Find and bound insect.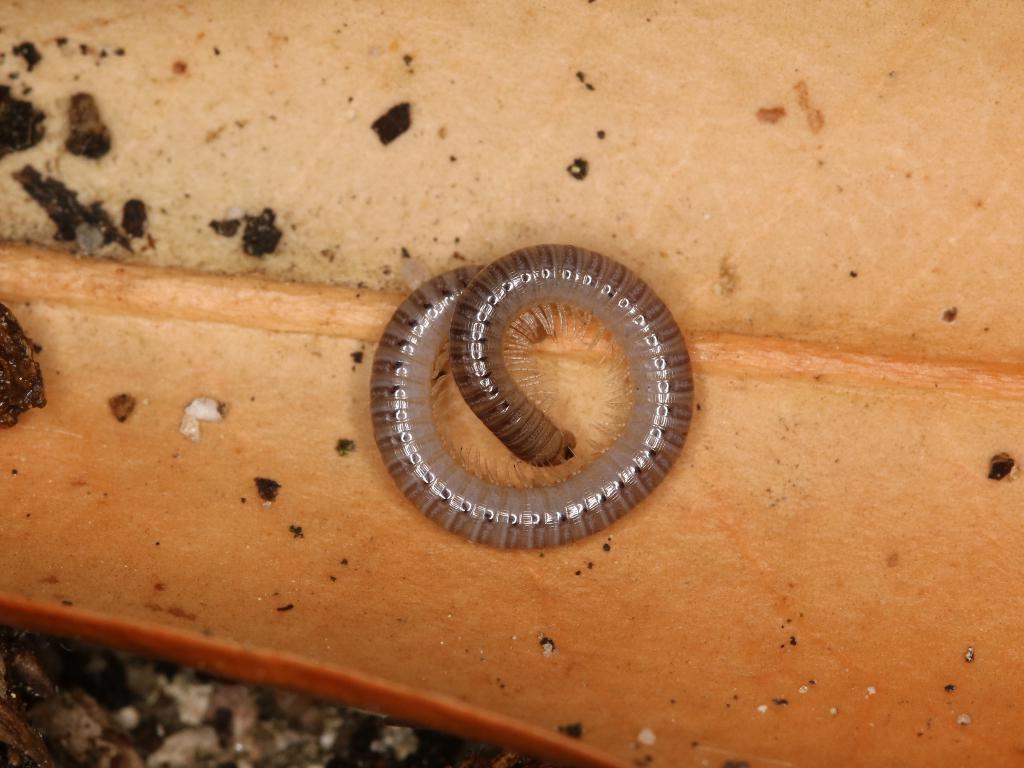
Bound: (364, 241, 696, 550).
